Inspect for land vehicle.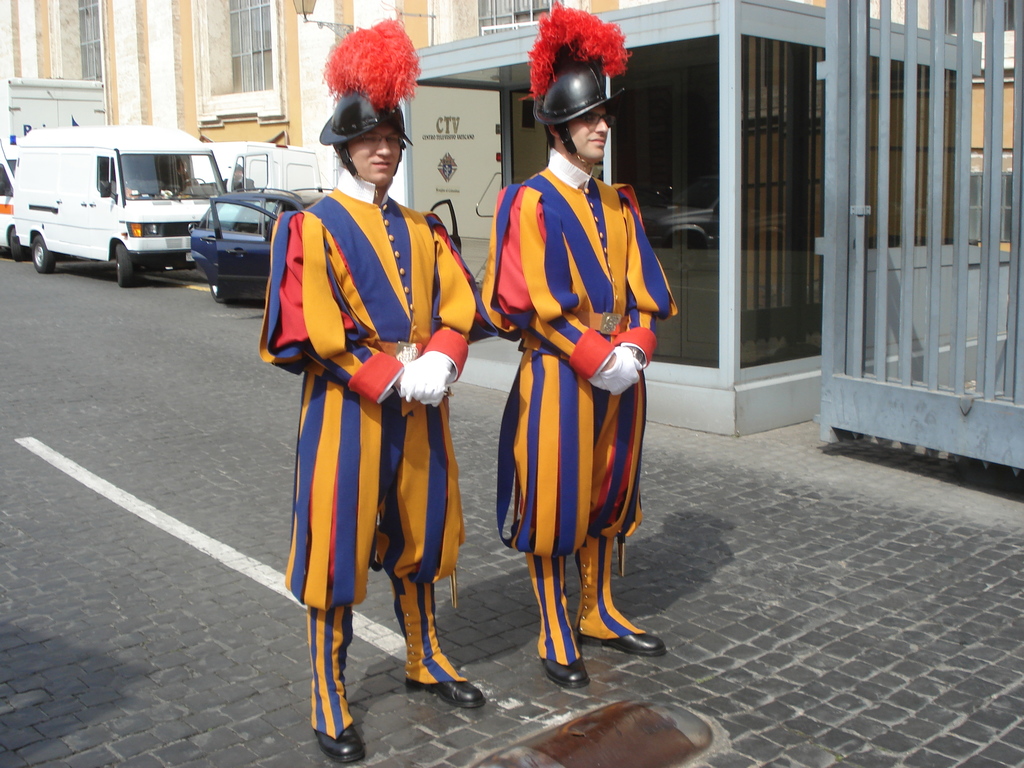
Inspection: l=0, t=77, r=107, b=257.
